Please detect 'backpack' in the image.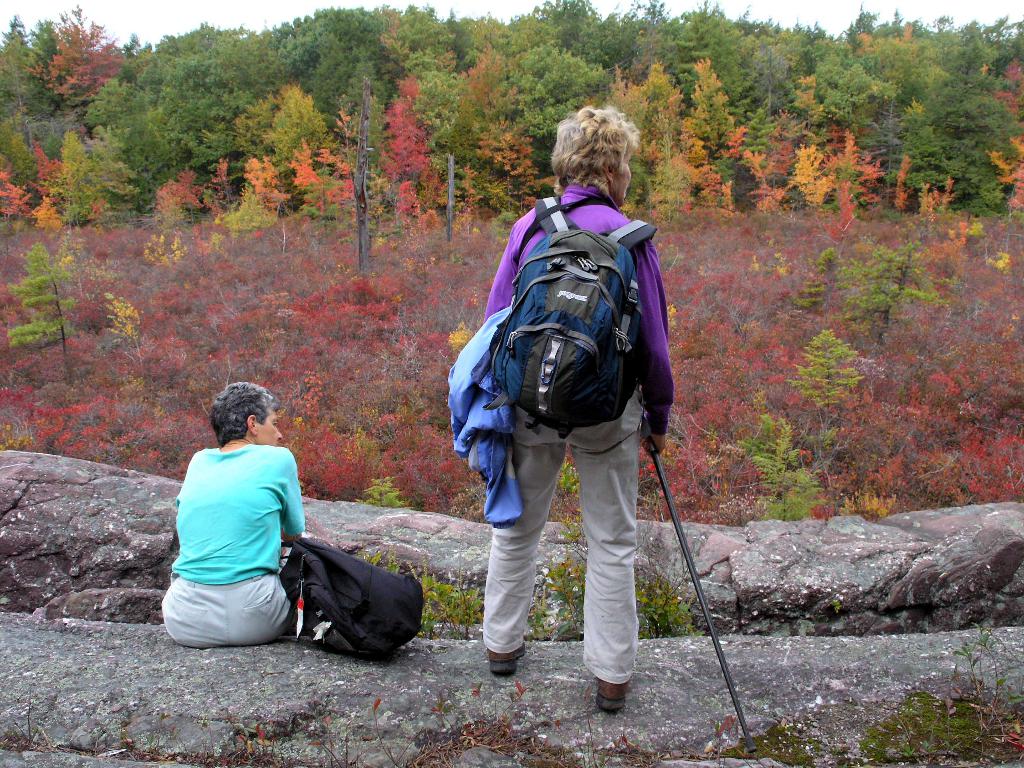
[465,229,674,428].
